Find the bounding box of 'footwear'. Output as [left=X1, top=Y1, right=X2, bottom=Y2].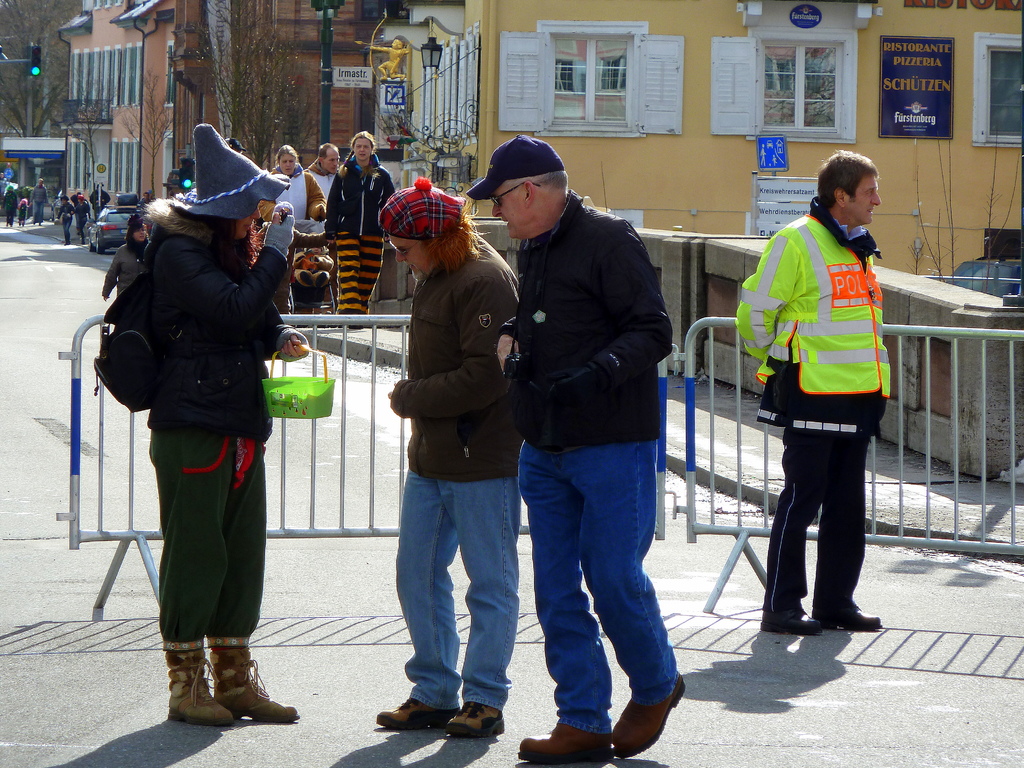
[left=516, top=721, right=612, bottom=758].
